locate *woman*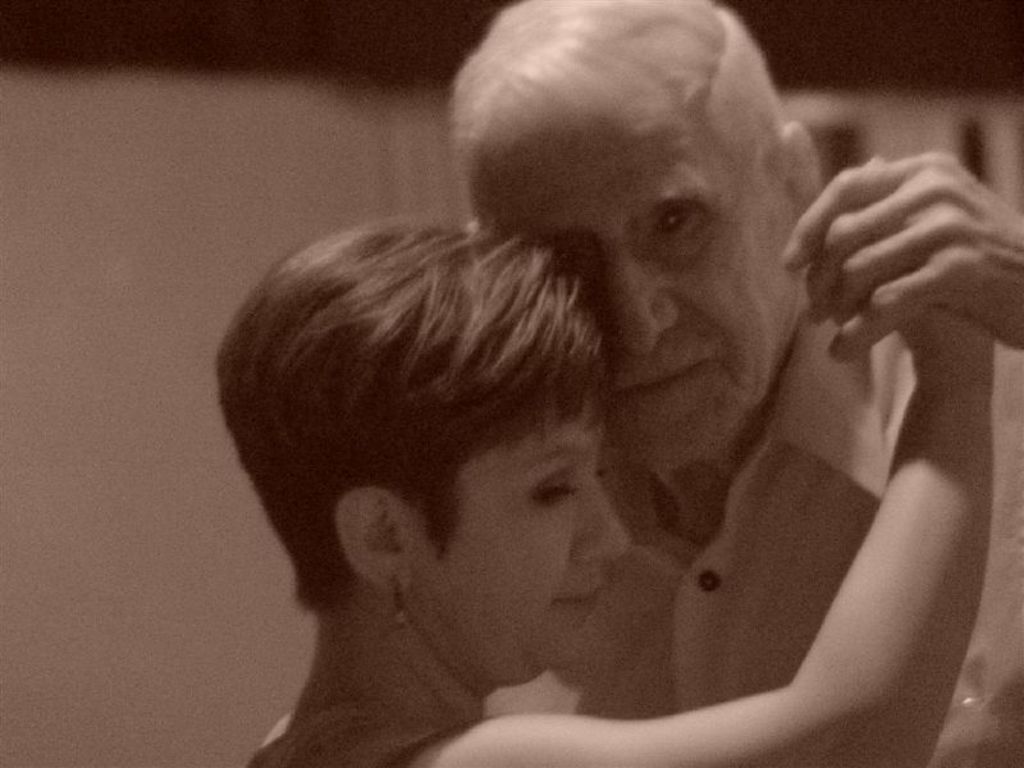
left=218, top=152, right=997, bottom=767
